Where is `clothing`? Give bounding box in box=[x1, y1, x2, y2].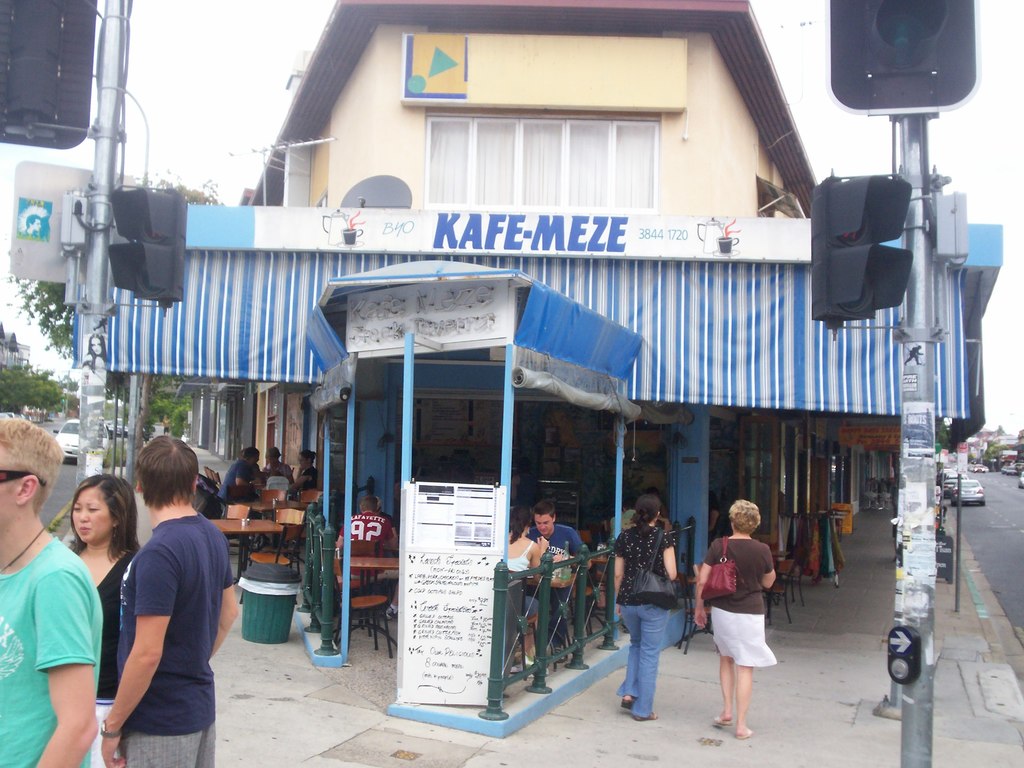
box=[602, 518, 681, 609].
